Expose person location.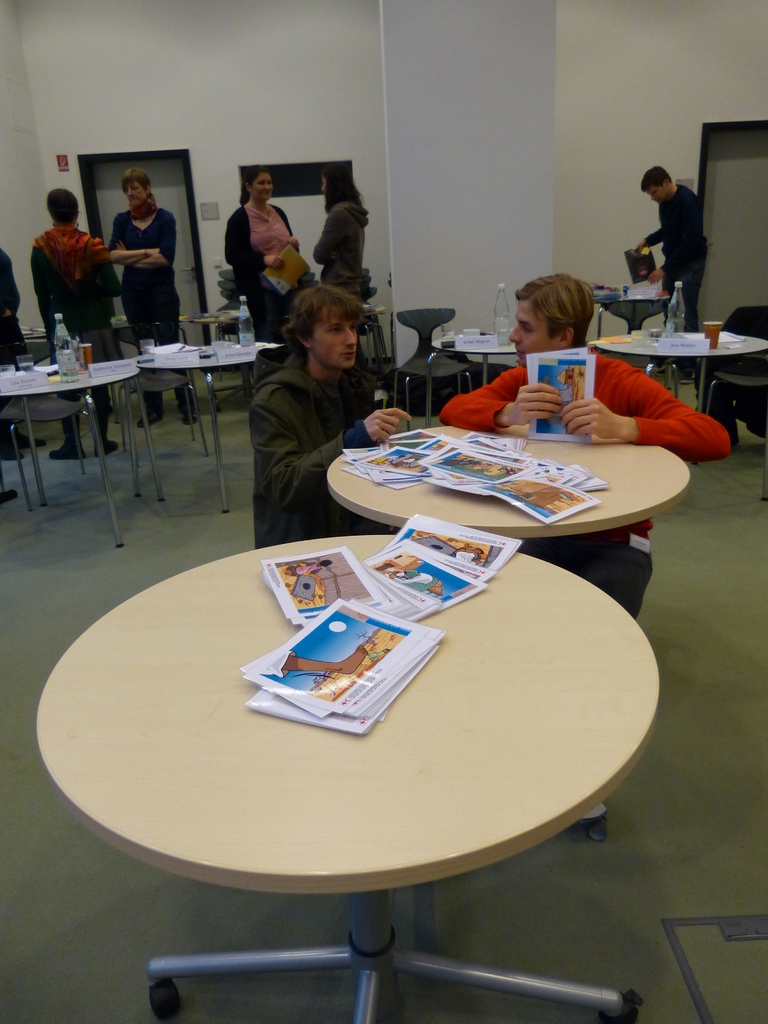
Exposed at 24:176:120:458.
